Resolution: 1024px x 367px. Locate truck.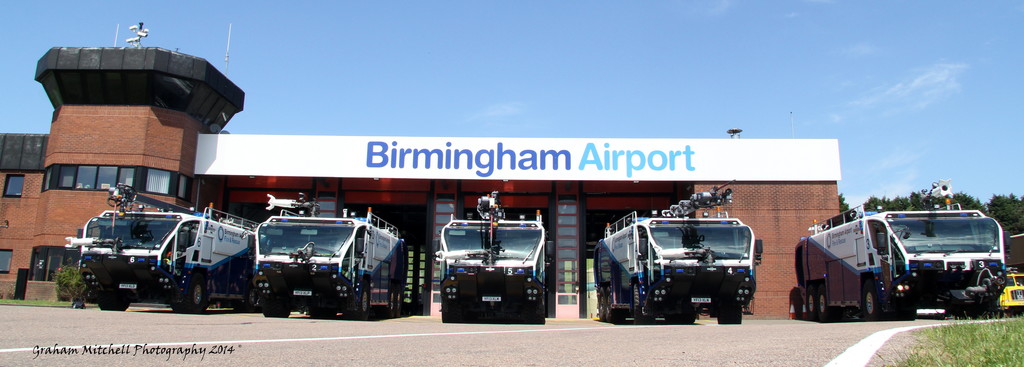
797:206:1018:316.
